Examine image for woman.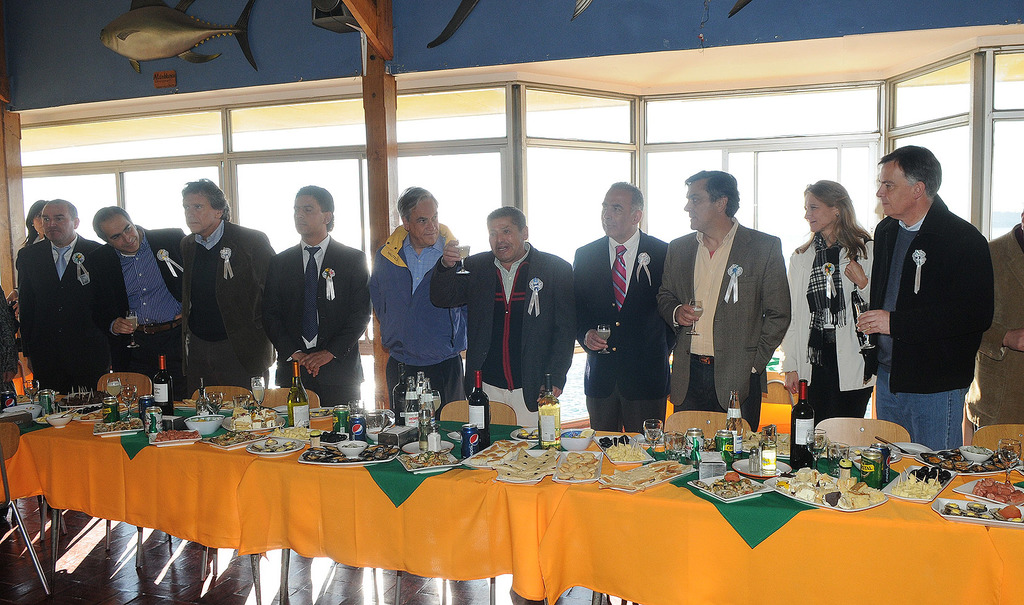
Examination result: (20,198,54,243).
